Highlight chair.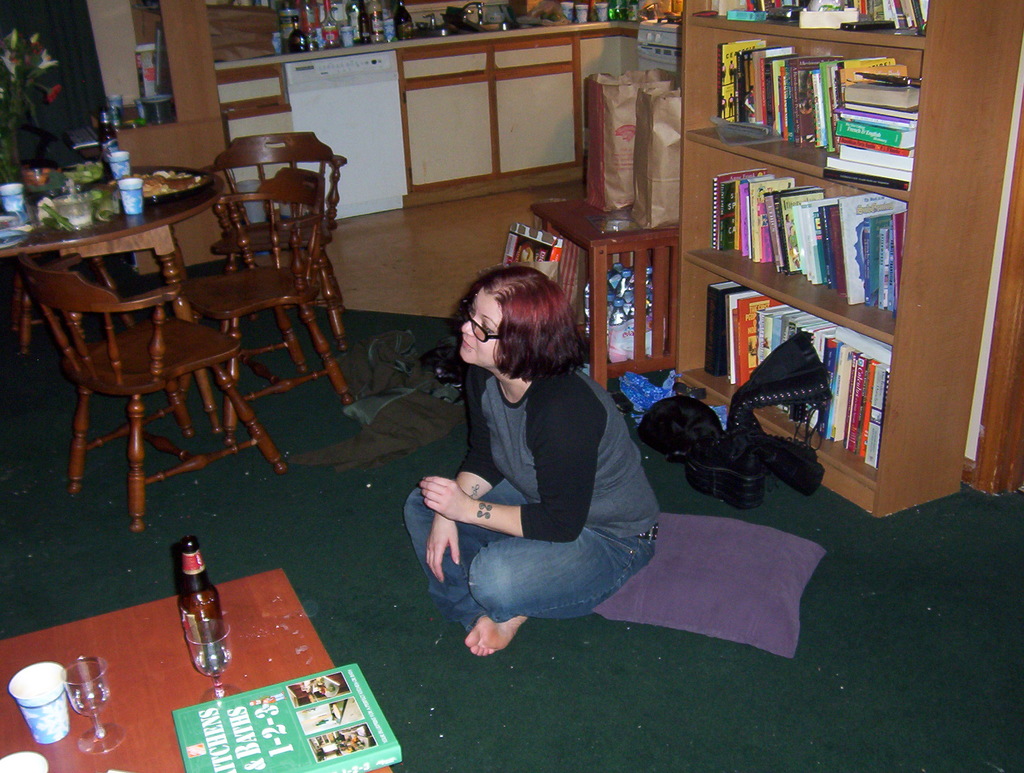
Highlighted region: 179, 167, 356, 450.
